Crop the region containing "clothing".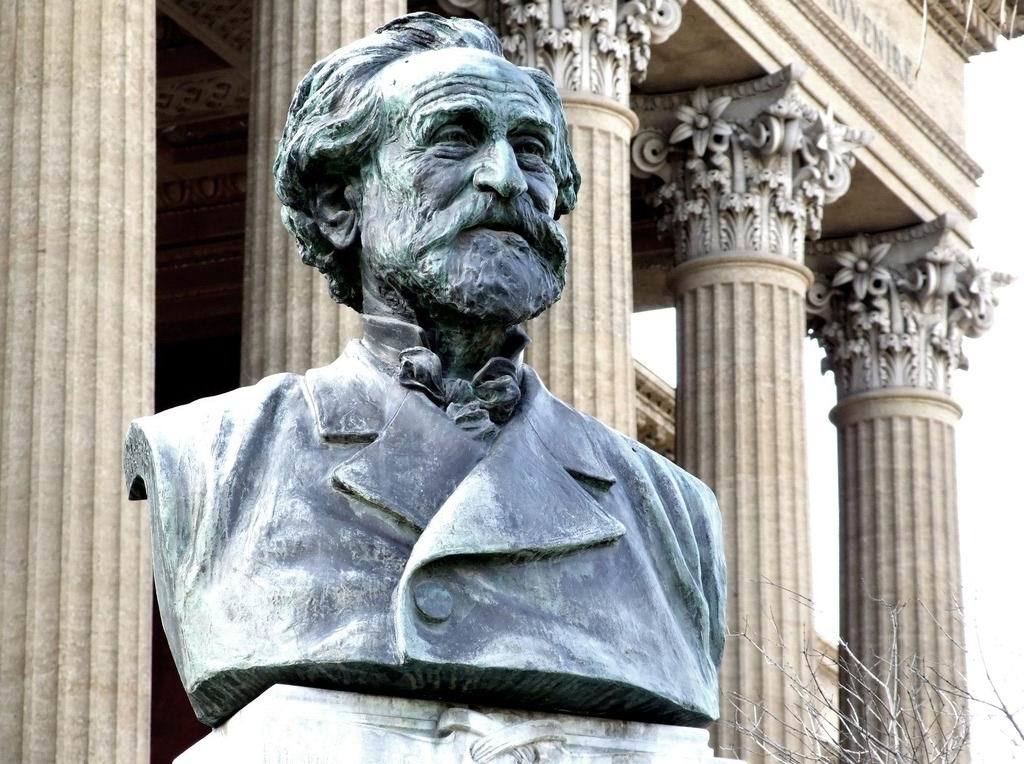
Crop region: select_region(139, 265, 739, 730).
